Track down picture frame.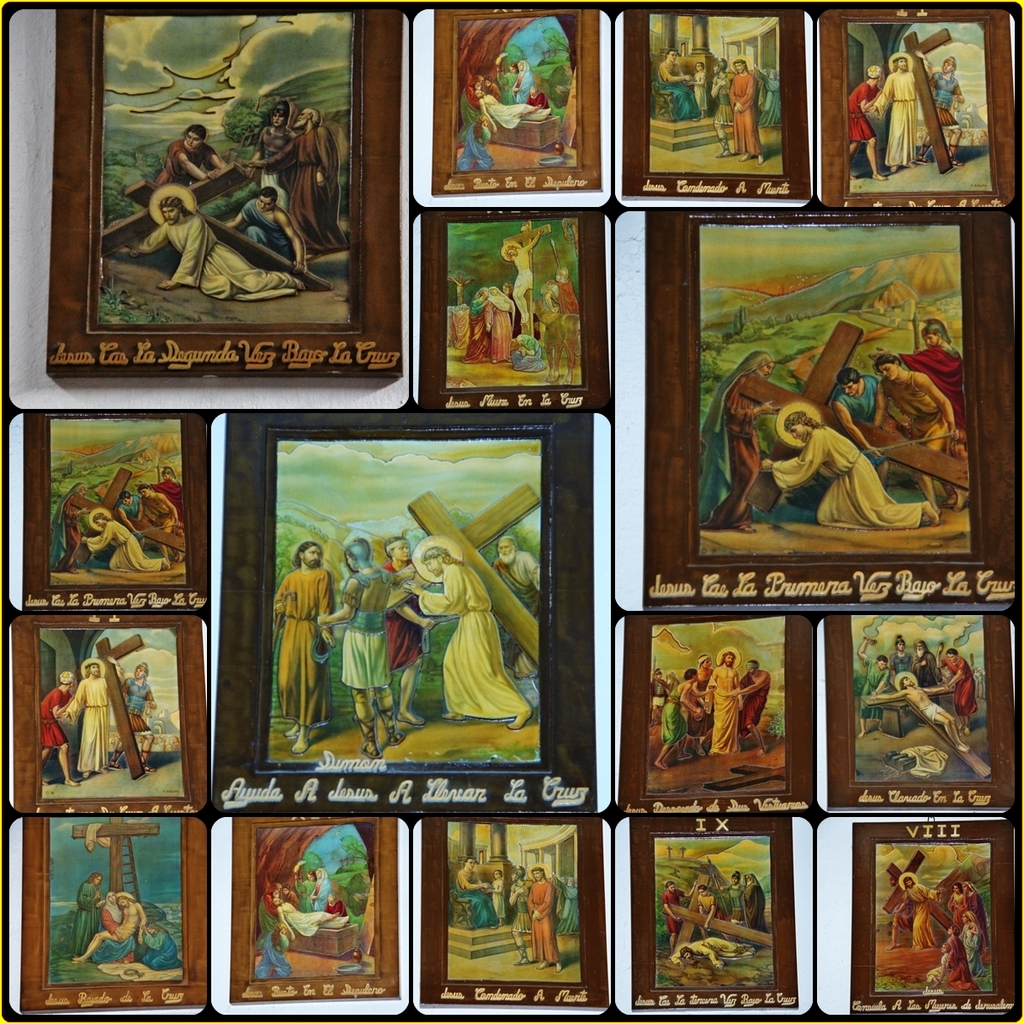
Tracked to <region>21, 815, 210, 1011</region>.
